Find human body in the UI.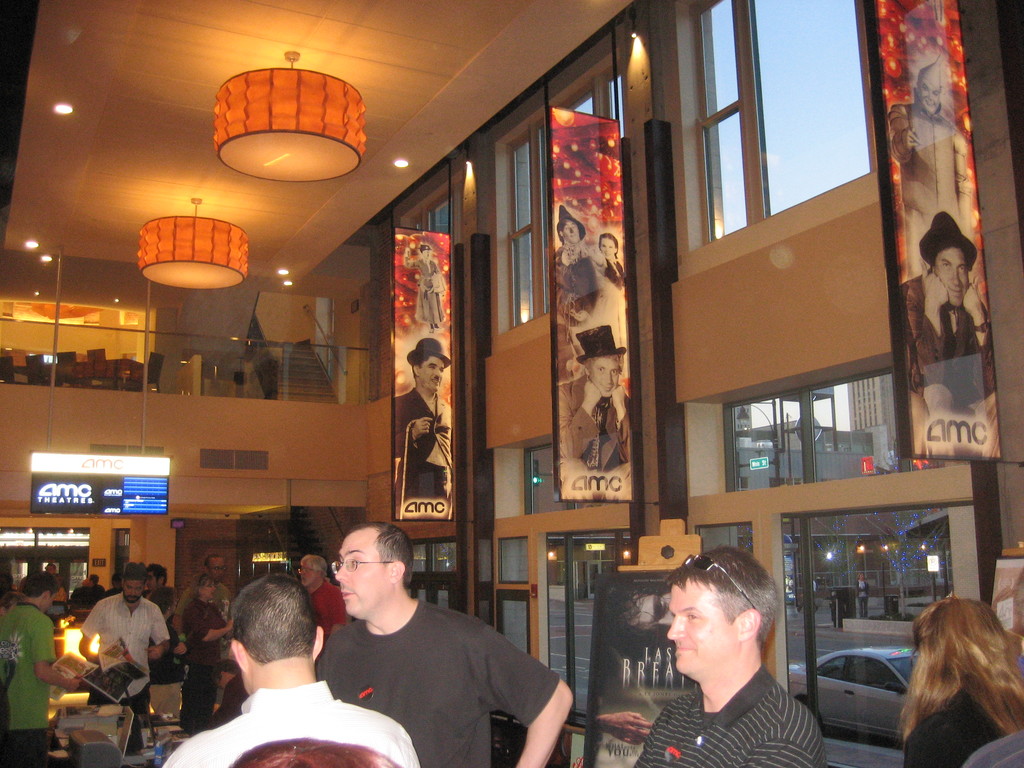
UI element at rect(394, 339, 451, 500).
